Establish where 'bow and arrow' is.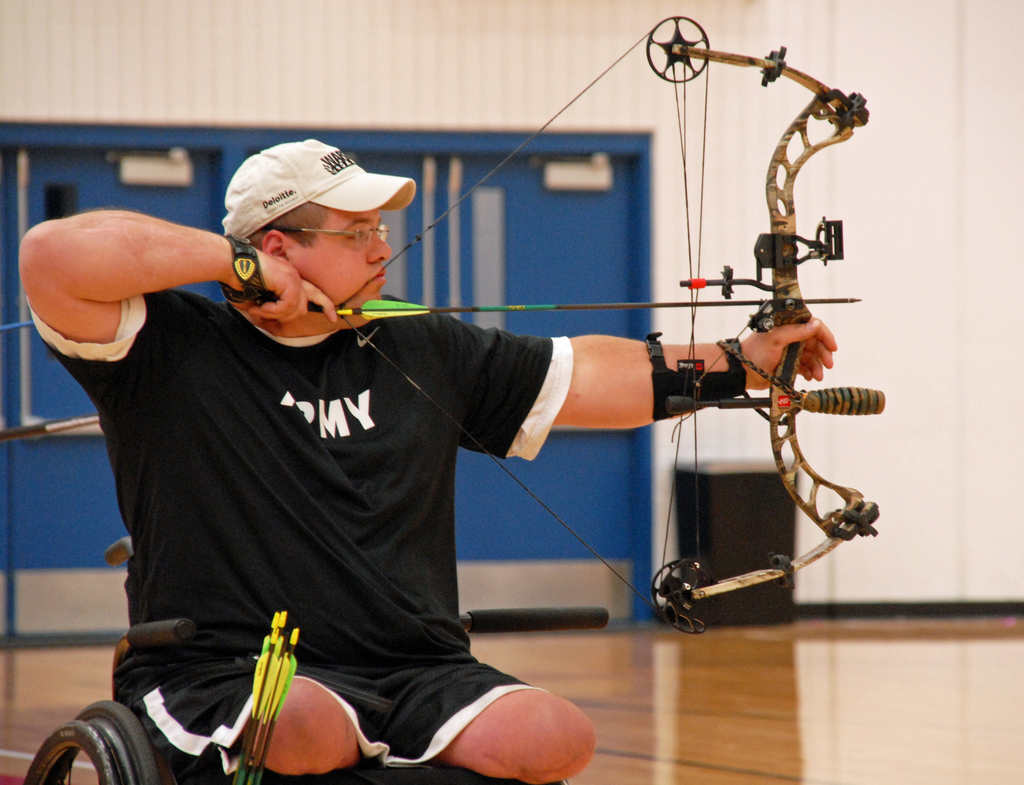
Established at {"x1": 314, "y1": 10, "x2": 890, "y2": 639}.
